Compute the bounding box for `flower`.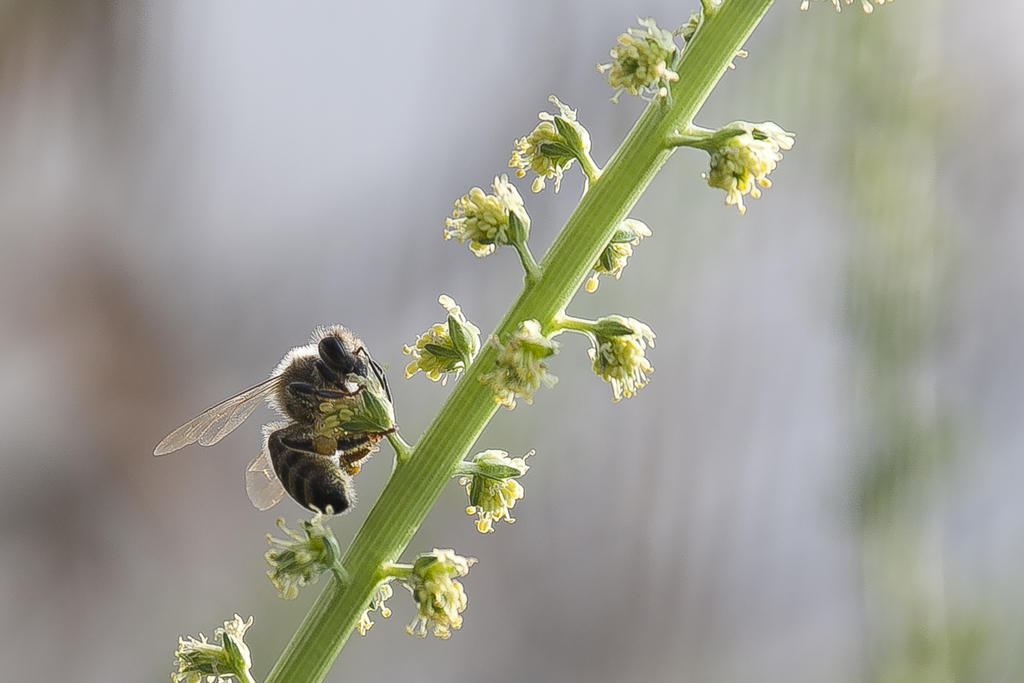
587 309 673 404.
